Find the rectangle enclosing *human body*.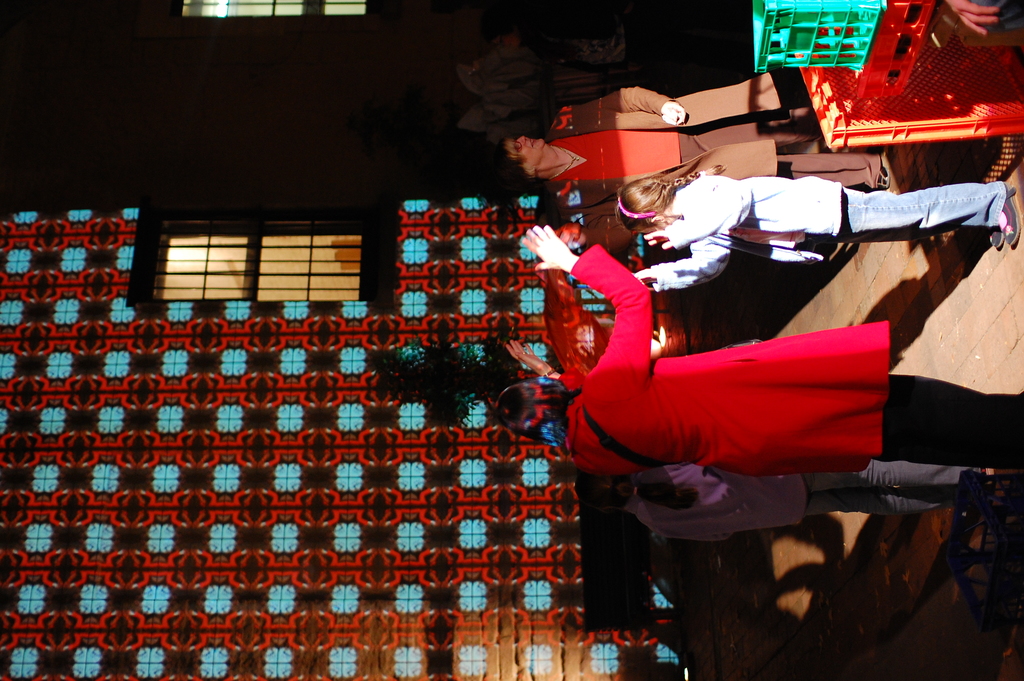
{"left": 637, "top": 174, "right": 1016, "bottom": 280}.
